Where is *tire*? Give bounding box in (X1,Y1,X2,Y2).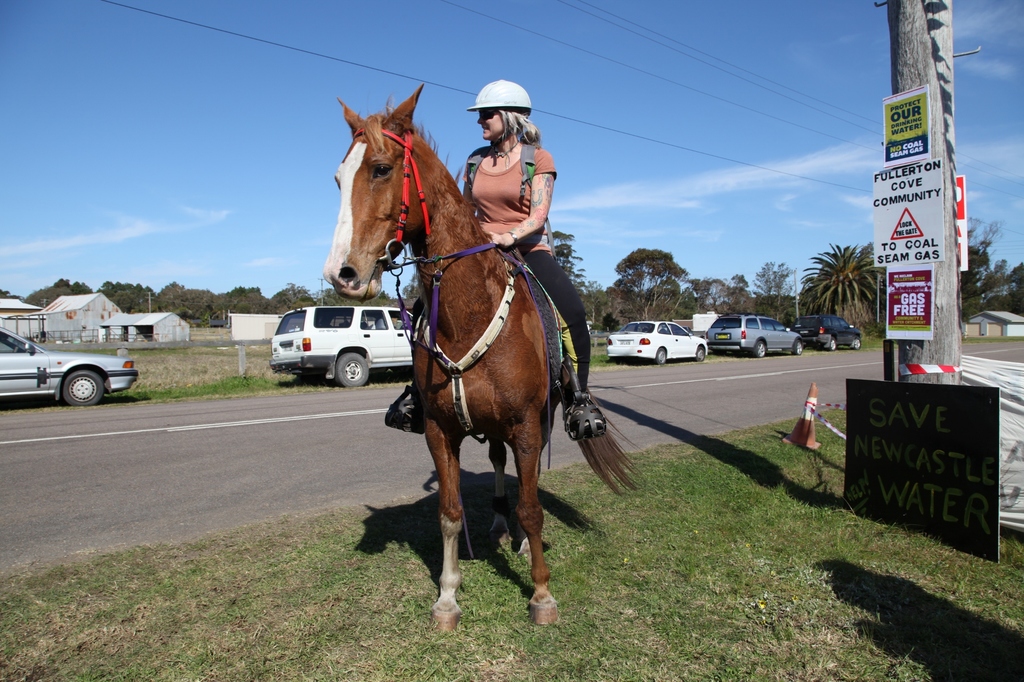
(753,338,771,356).
